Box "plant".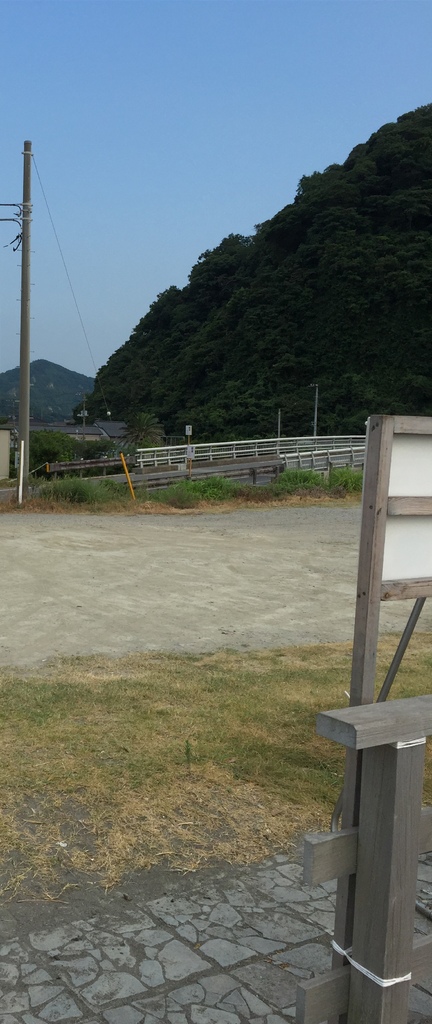
<box>282,465,326,492</box>.
